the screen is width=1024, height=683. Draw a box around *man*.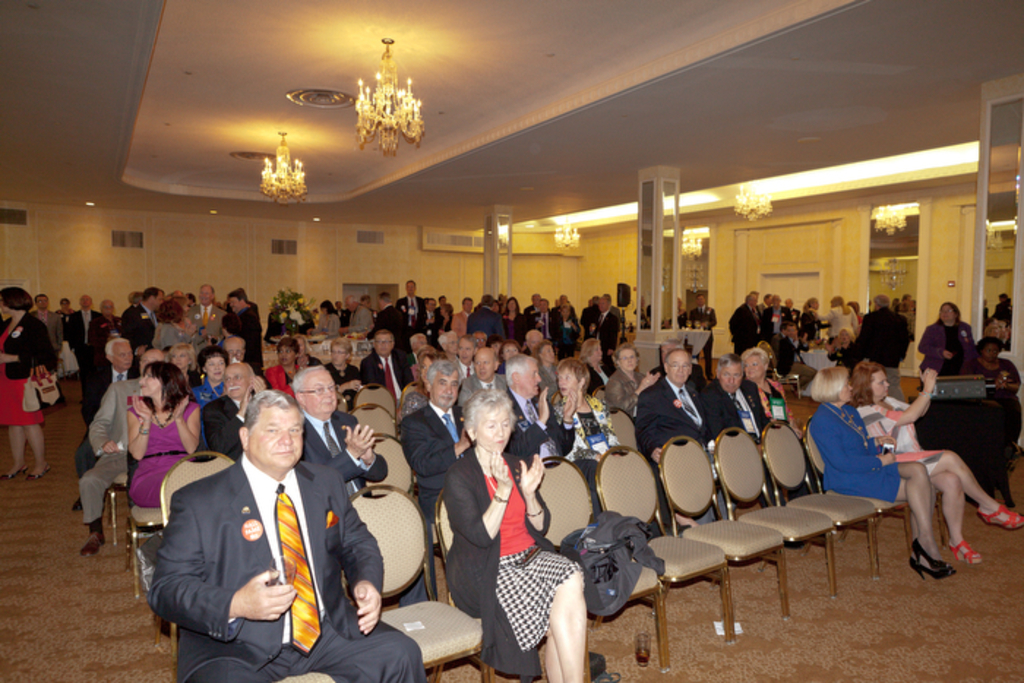
bbox=[455, 345, 503, 405].
